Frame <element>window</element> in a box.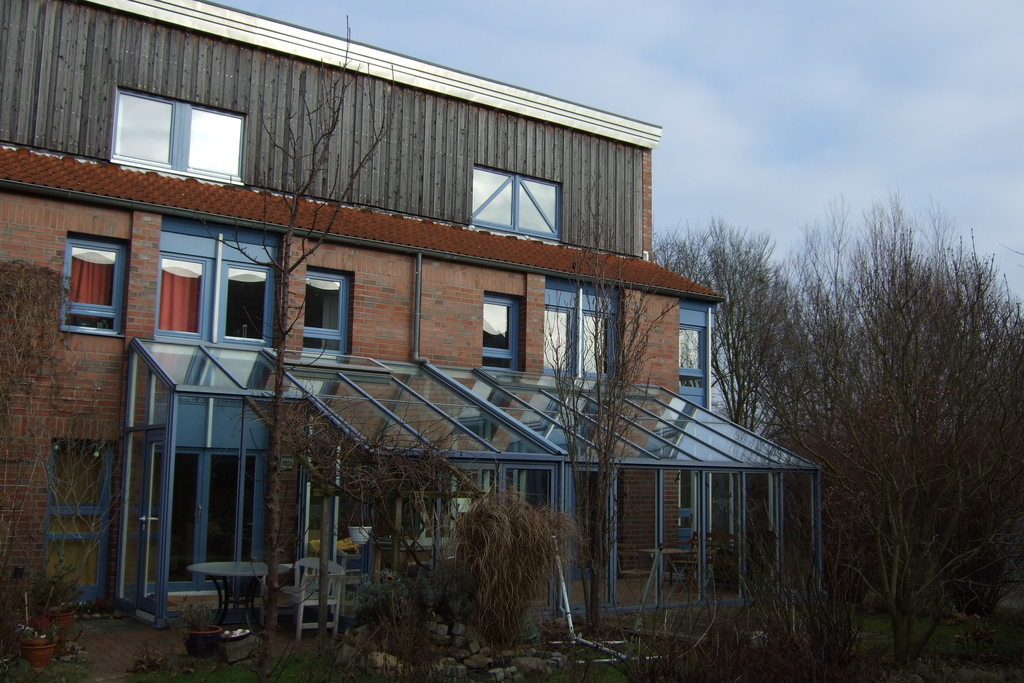
bbox=(473, 163, 568, 247).
